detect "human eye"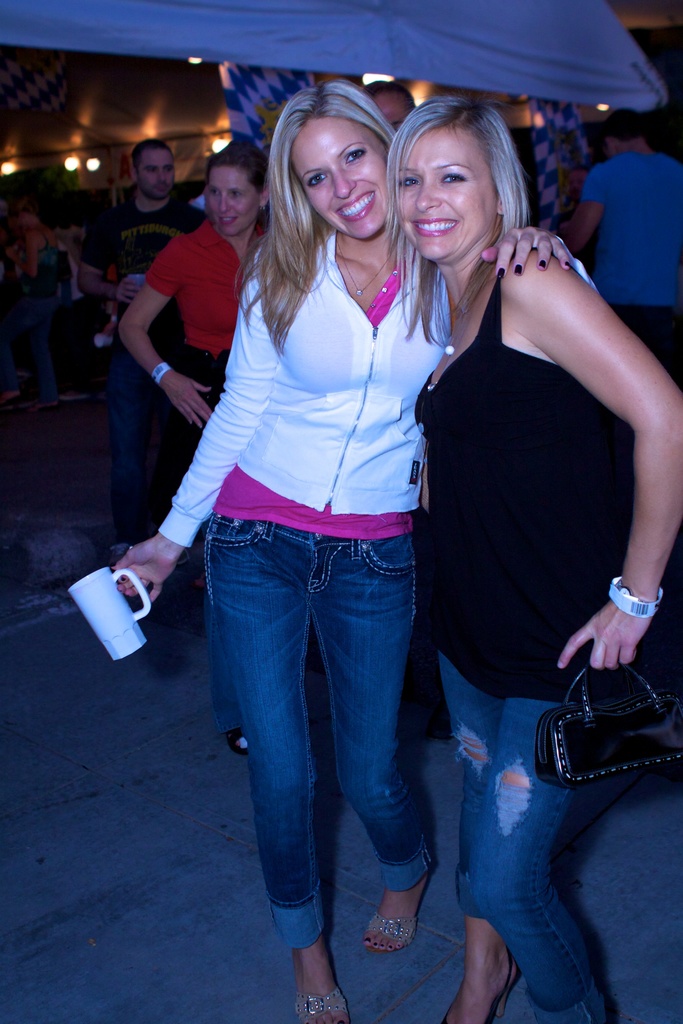
crop(344, 147, 369, 161)
